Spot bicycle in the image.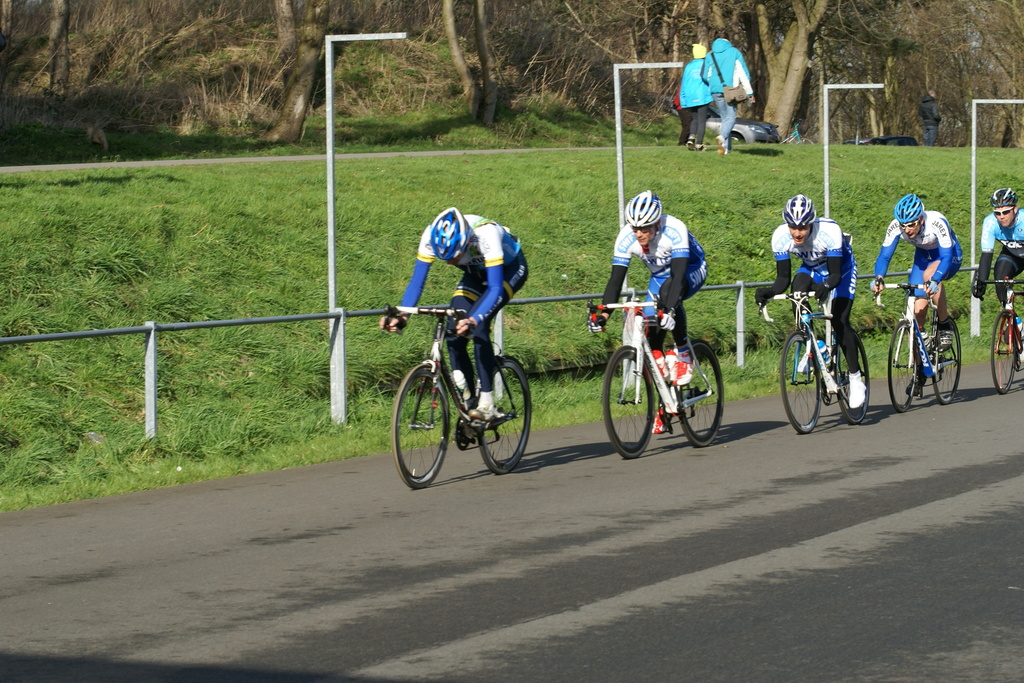
bicycle found at Rect(380, 299, 534, 491).
